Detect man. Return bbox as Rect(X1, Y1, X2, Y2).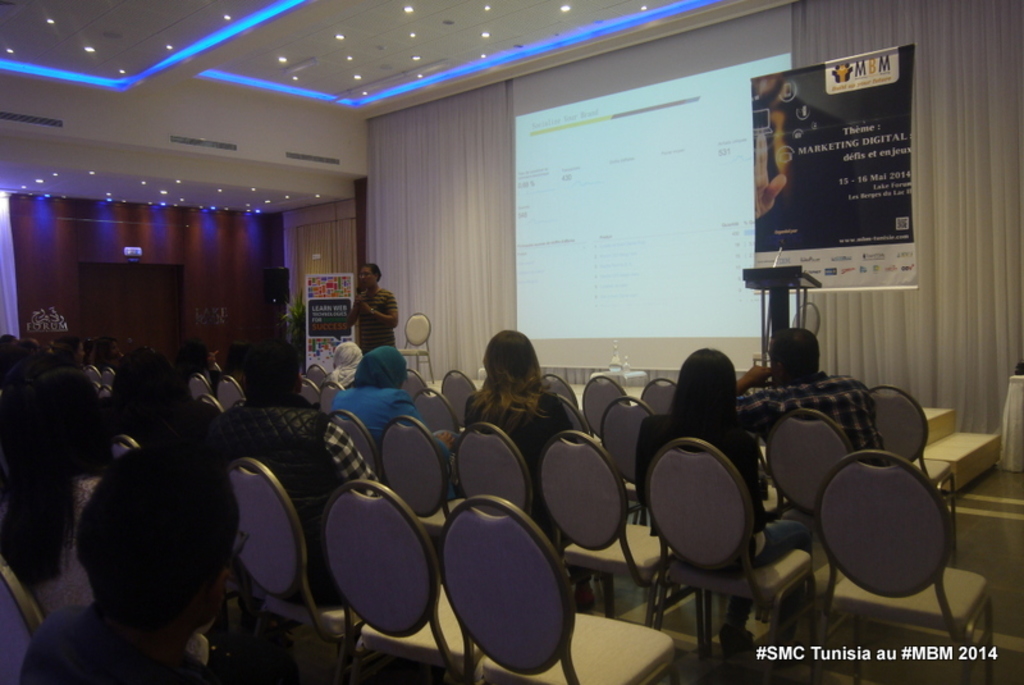
Rect(337, 262, 397, 369).
